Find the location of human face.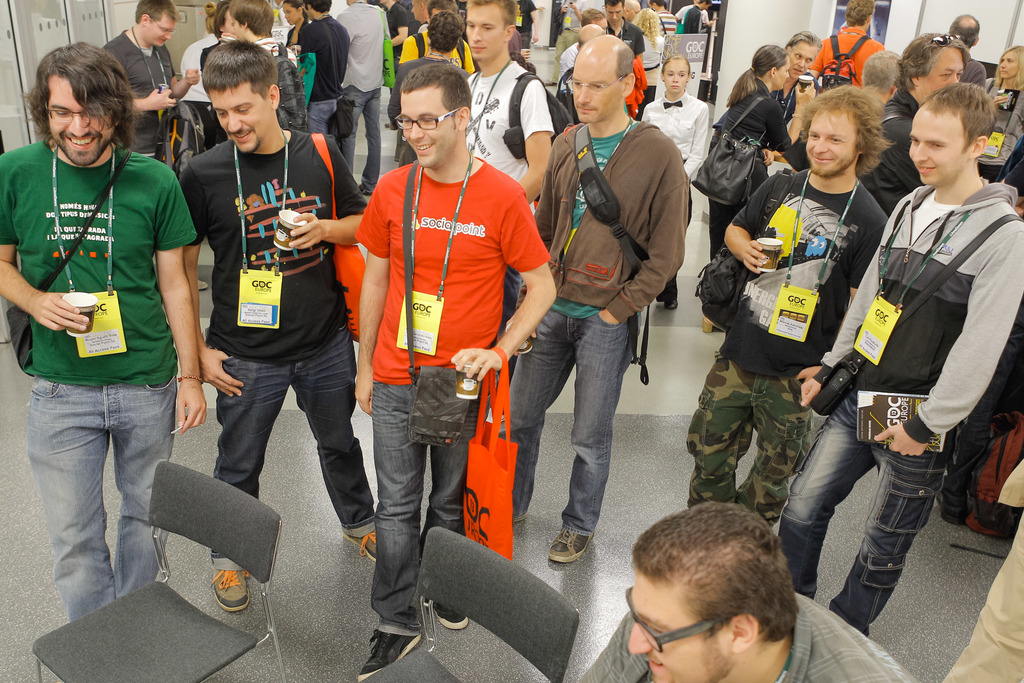
Location: <region>626, 584, 727, 682</region>.
